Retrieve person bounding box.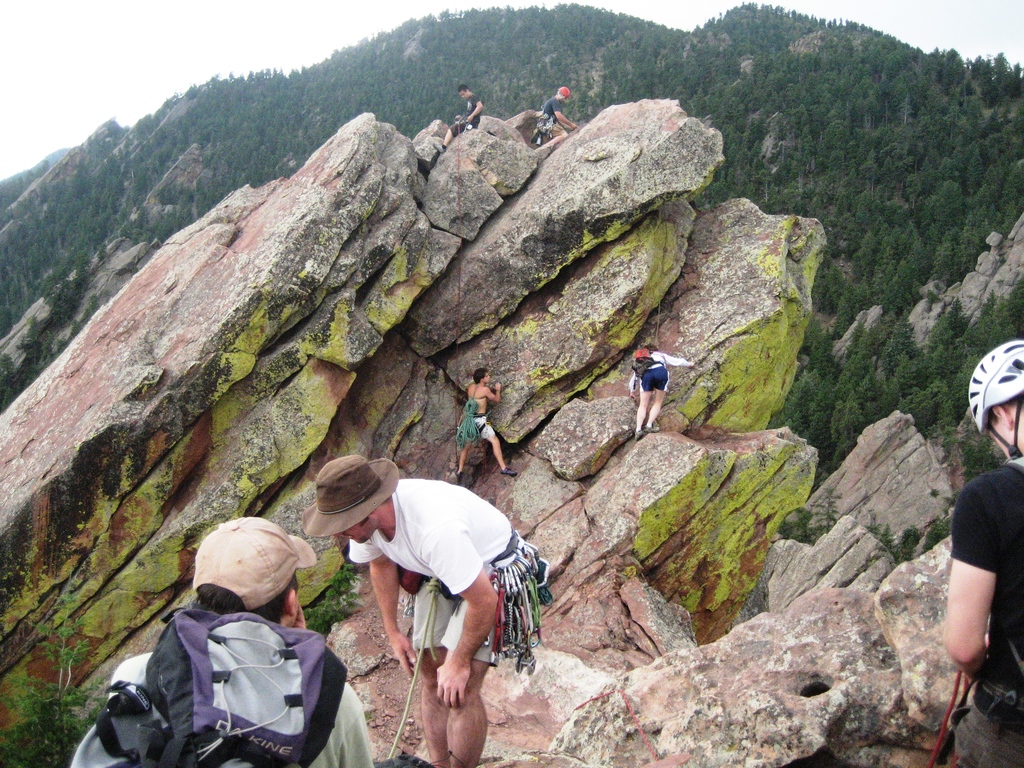
Bounding box: pyautogui.locateOnScreen(431, 81, 486, 154).
